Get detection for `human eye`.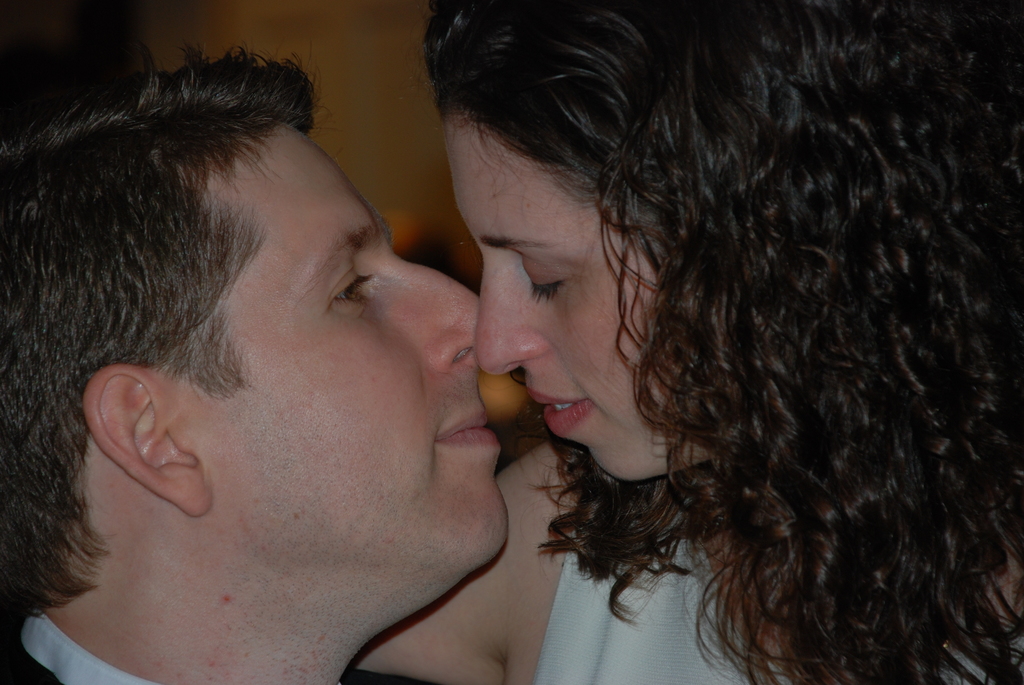
Detection: pyautogui.locateOnScreen(303, 255, 374, 329).
